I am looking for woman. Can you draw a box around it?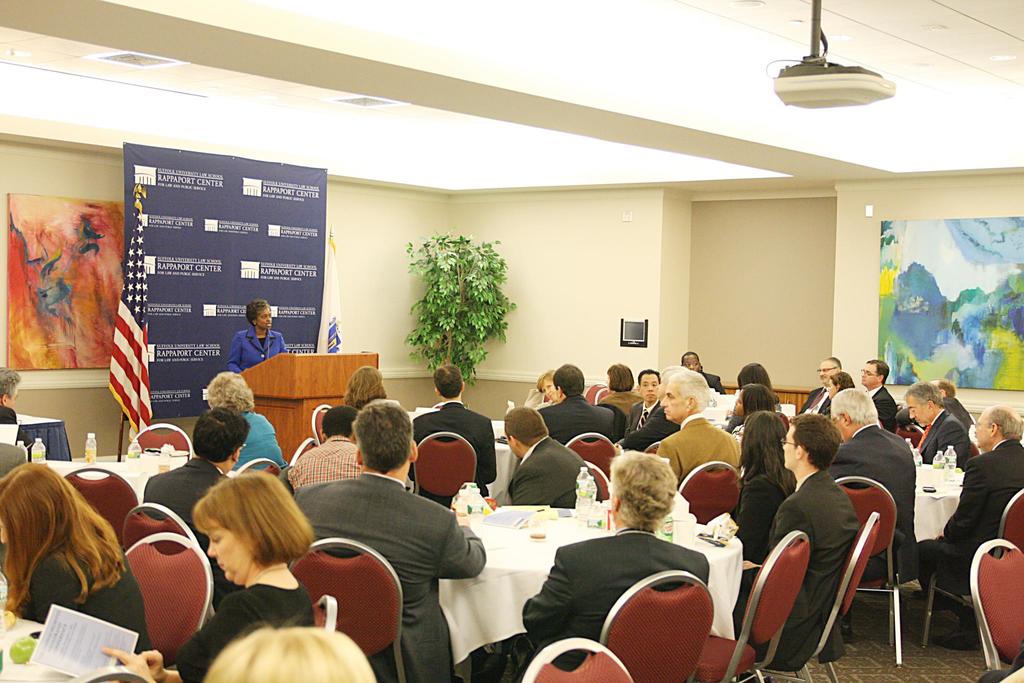
Sure, the bounding box is Rect(204, 370, 289, 473).
